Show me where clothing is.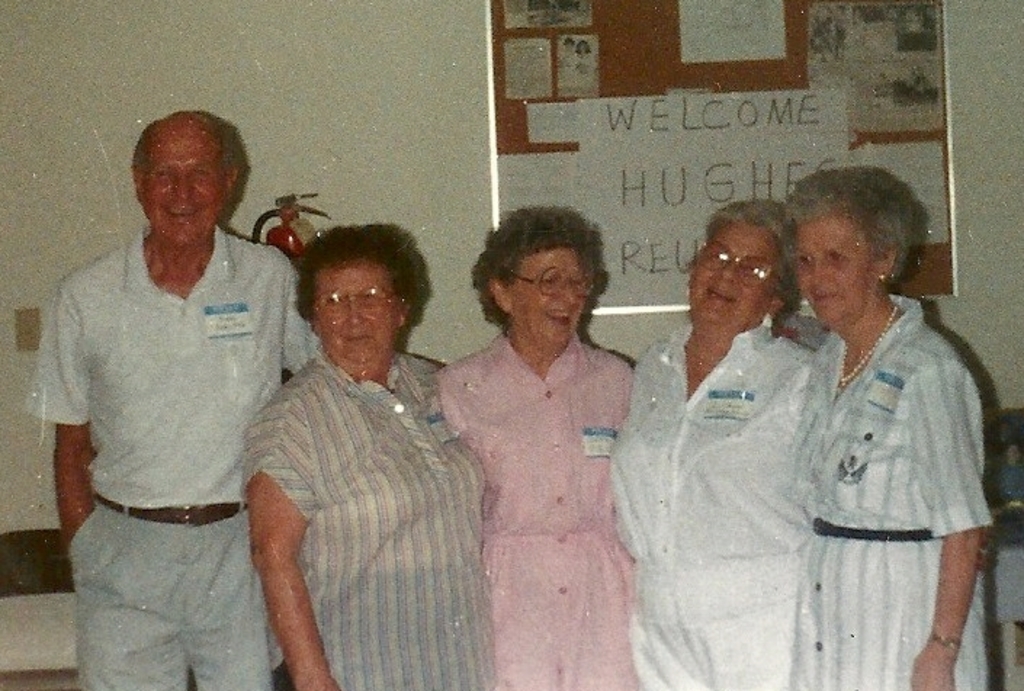
clothing is at locate(430, 325, 639, 685).
